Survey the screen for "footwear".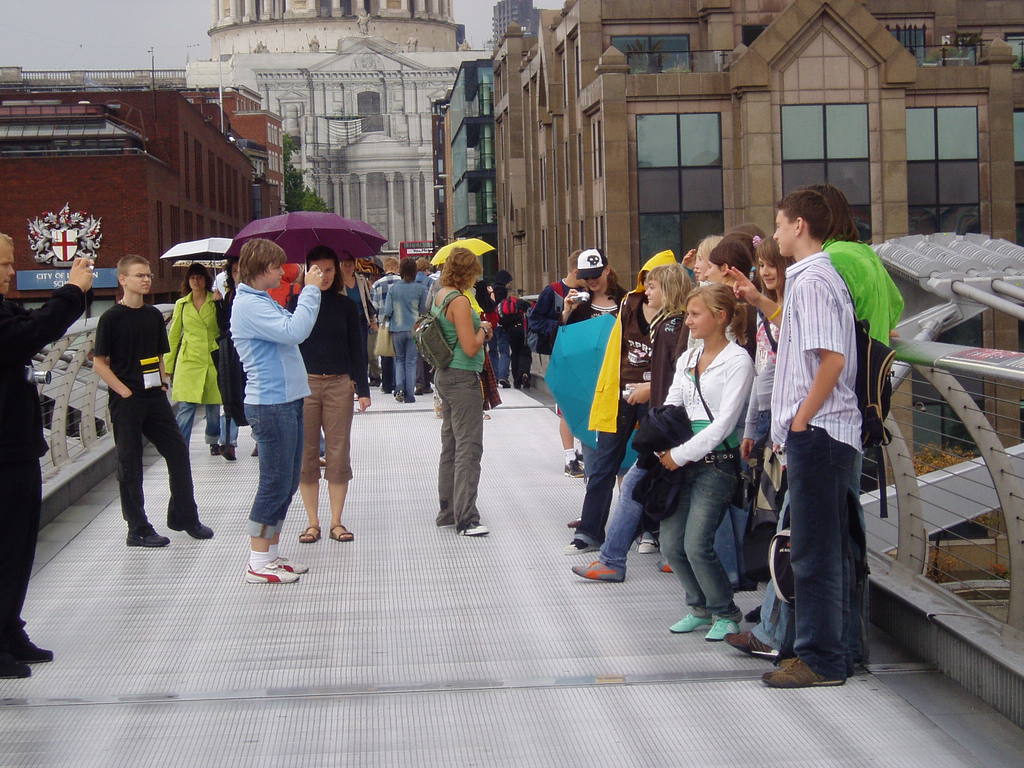
Survey found: <region>561, 538, 603, 556</region>.
